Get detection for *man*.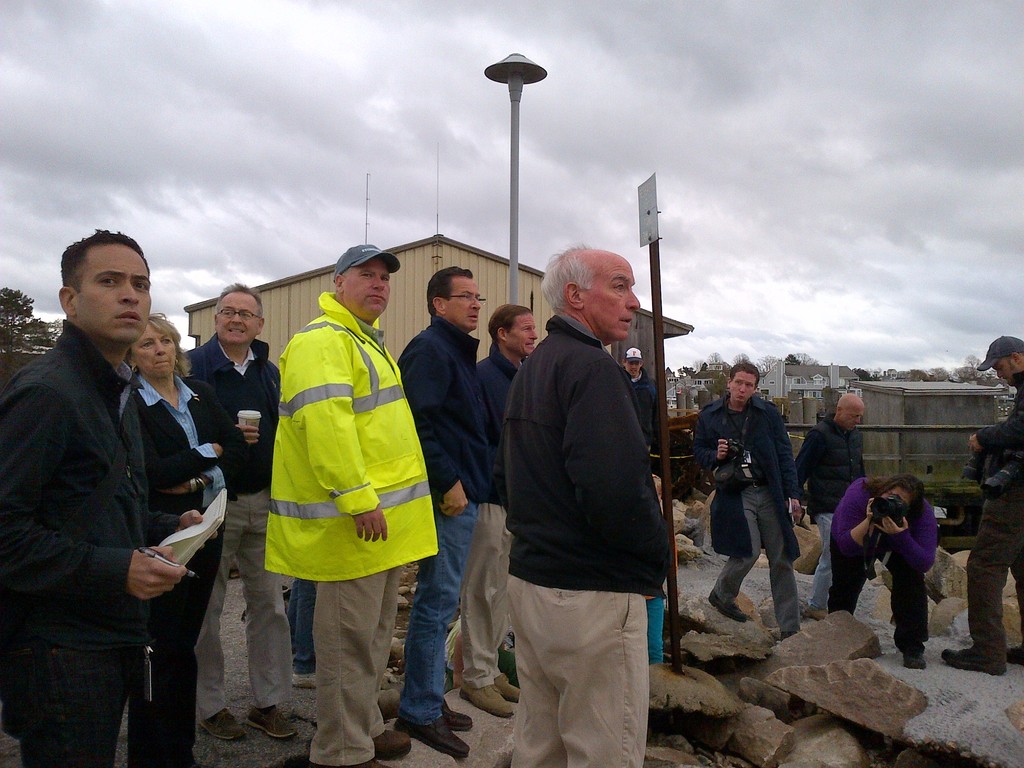
Detection: pyautogui.locateOnScreen(264, 241, 436, 767).
